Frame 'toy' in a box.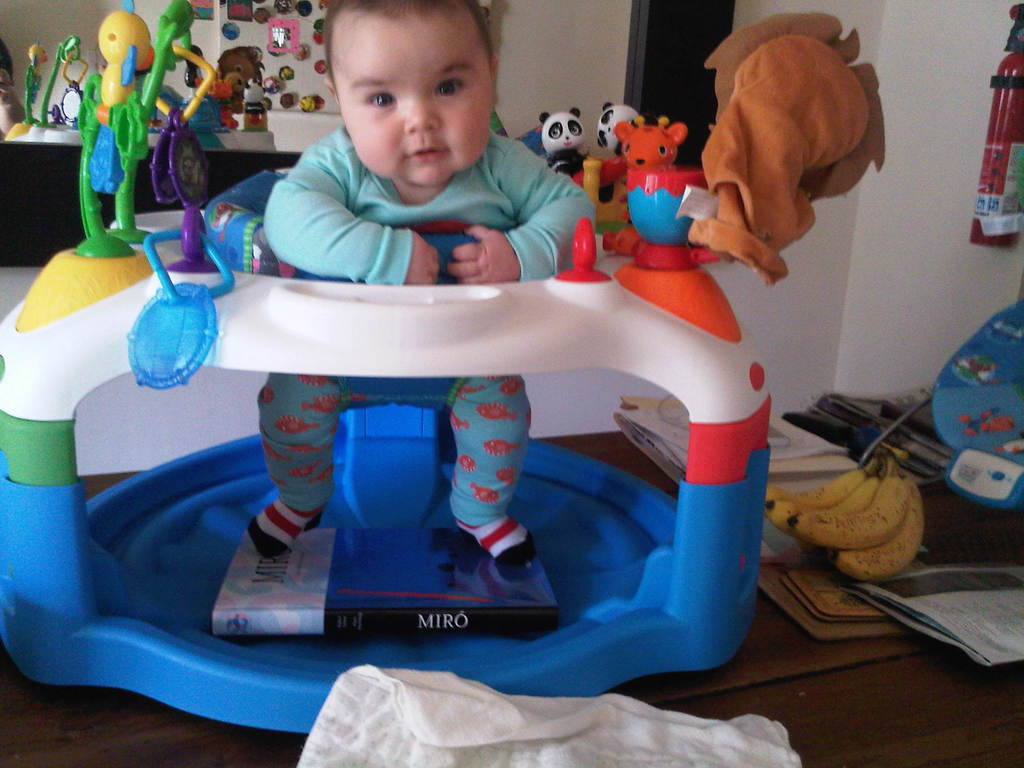
(left=593, top=98, right=649, bottom=154).
